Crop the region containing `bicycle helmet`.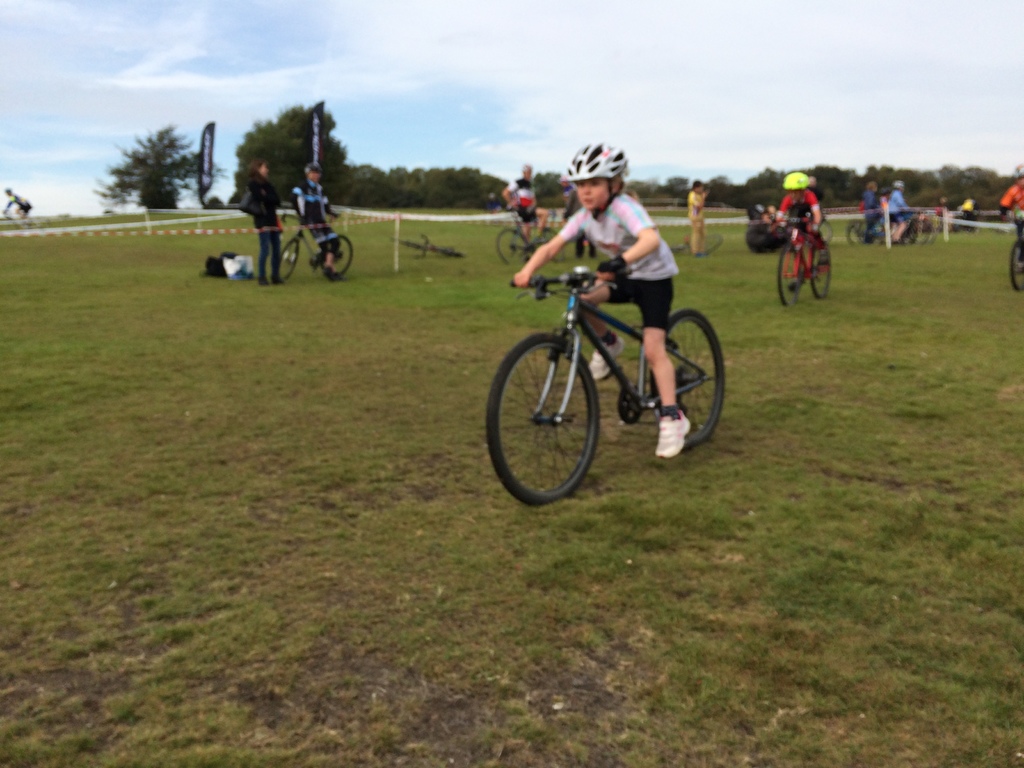
Crop region: box=[563, 137, 621, 187].
